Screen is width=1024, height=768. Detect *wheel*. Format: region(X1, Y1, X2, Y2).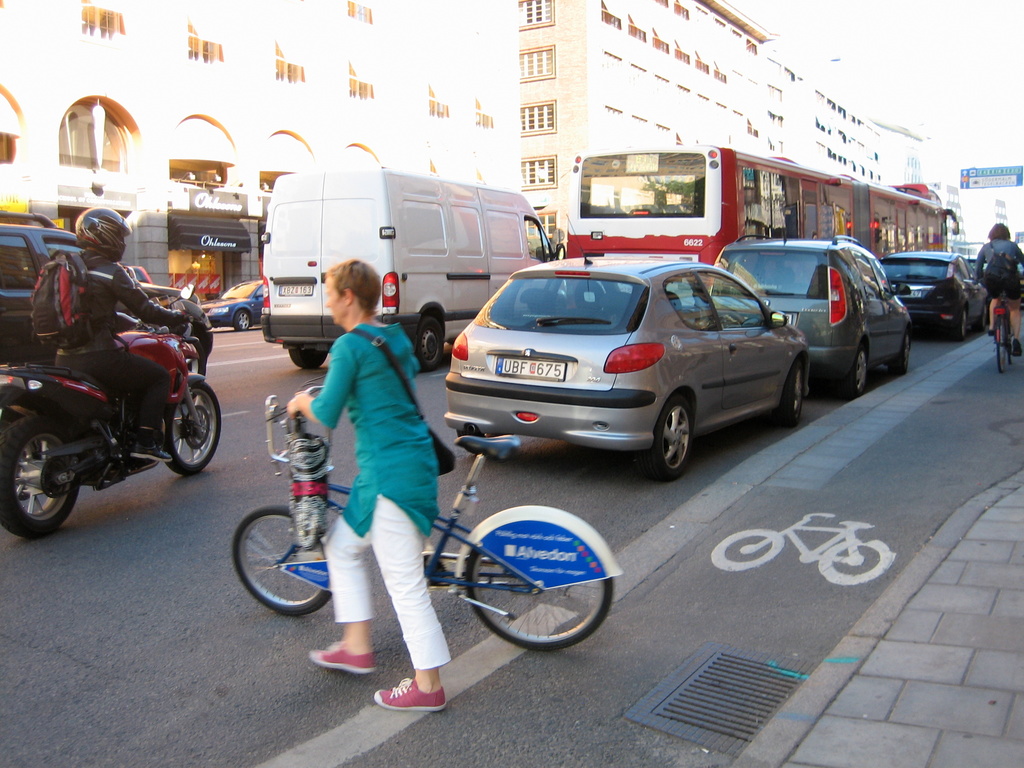
region(837, 345, 874, 399).
